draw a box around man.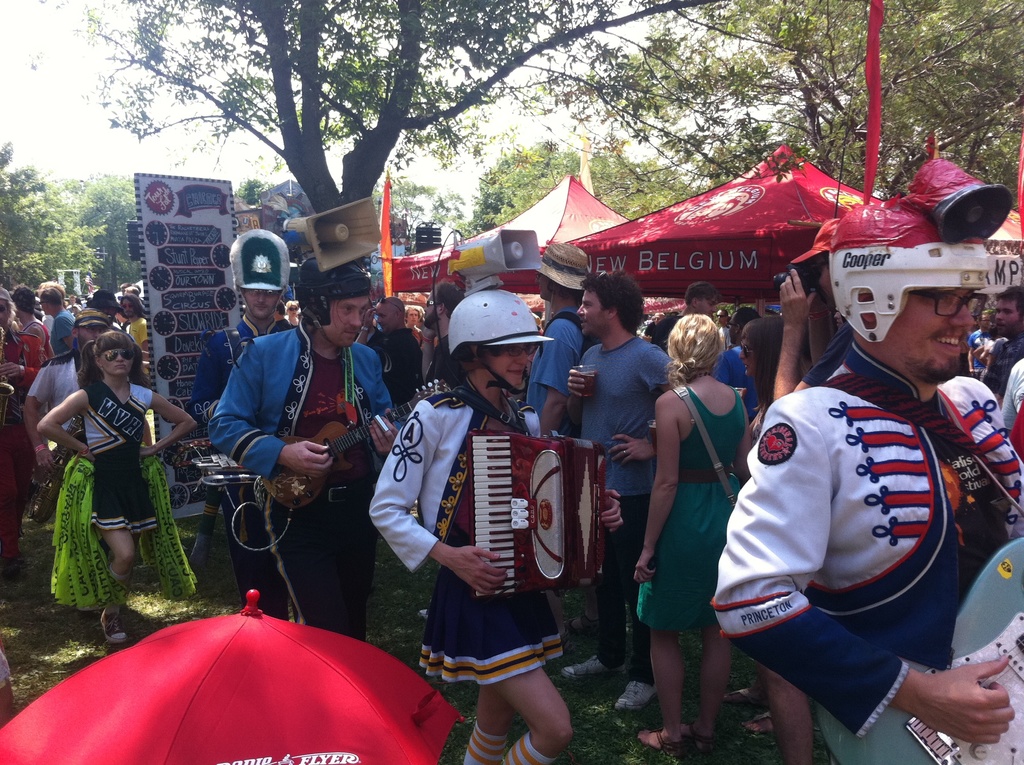
locate(118, 294, 150, 353).
